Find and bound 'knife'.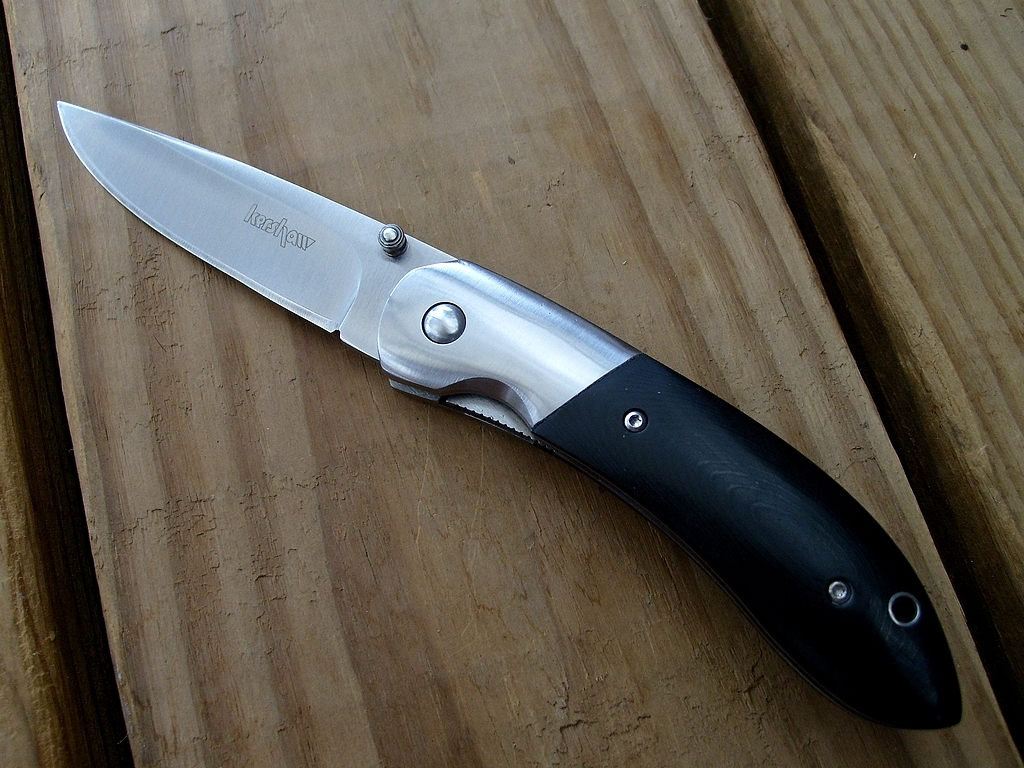
Bound: 55 98 965 729.
